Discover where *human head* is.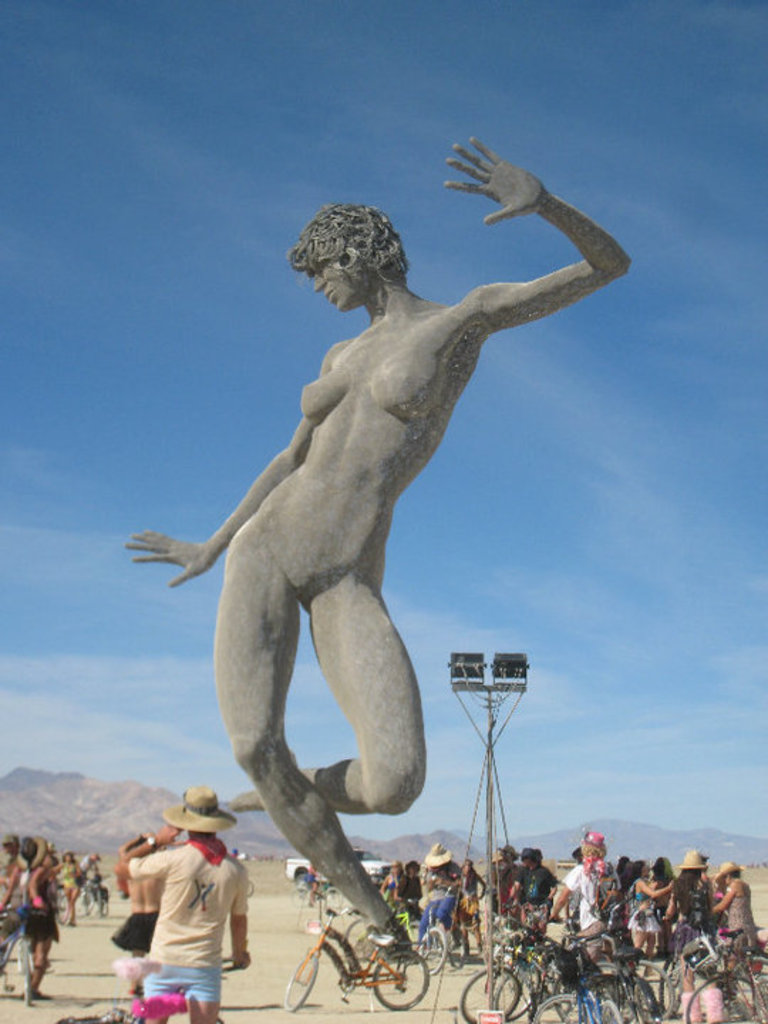
Discovered at left=575, top=831, right=609, bottom=859.
